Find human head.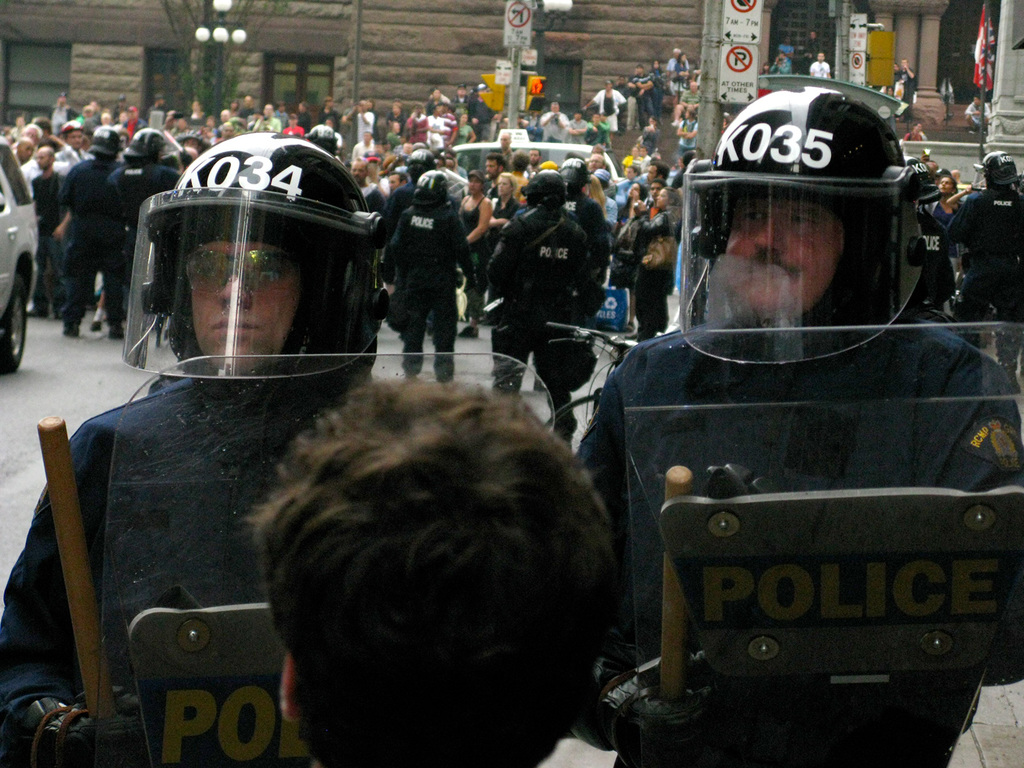
(left=362, top=131, right=373, bottom=143).
